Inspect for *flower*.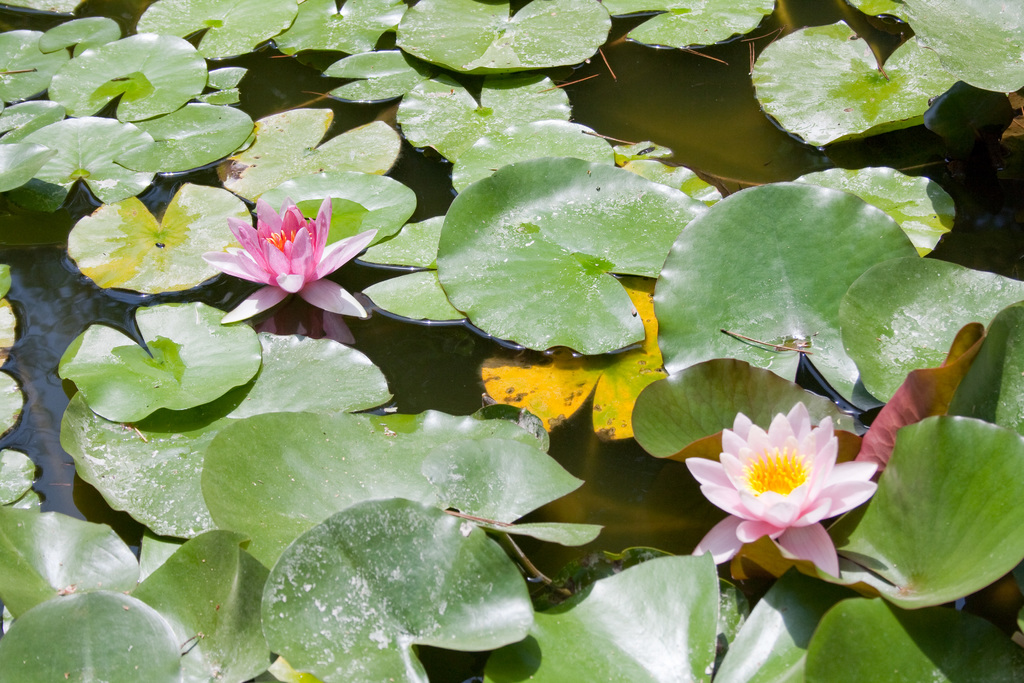
Inspection: bbox(690, 399, 875, 572).
